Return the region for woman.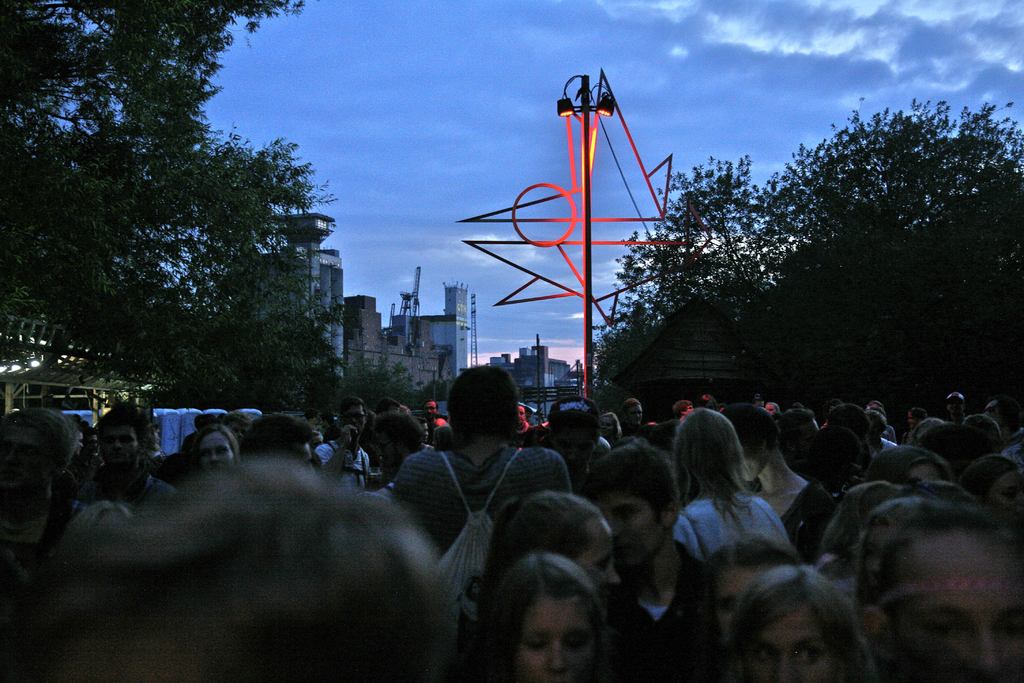
select_region(697, 536, 793, 645).
